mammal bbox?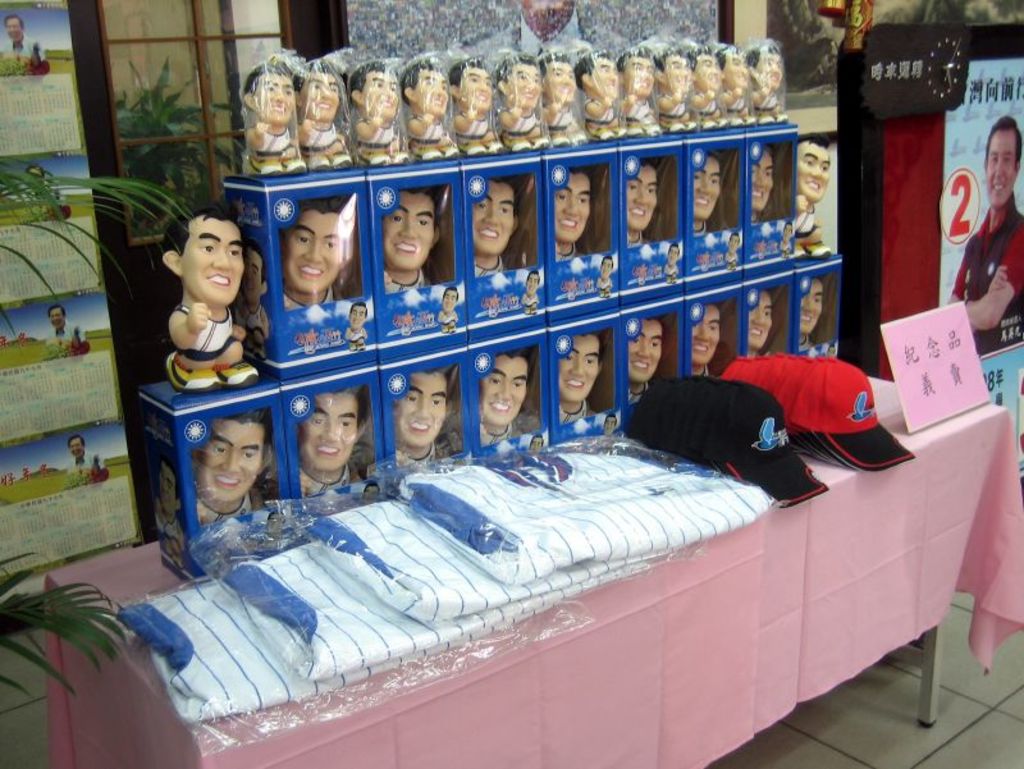
region(664, 44, 691, 132)
